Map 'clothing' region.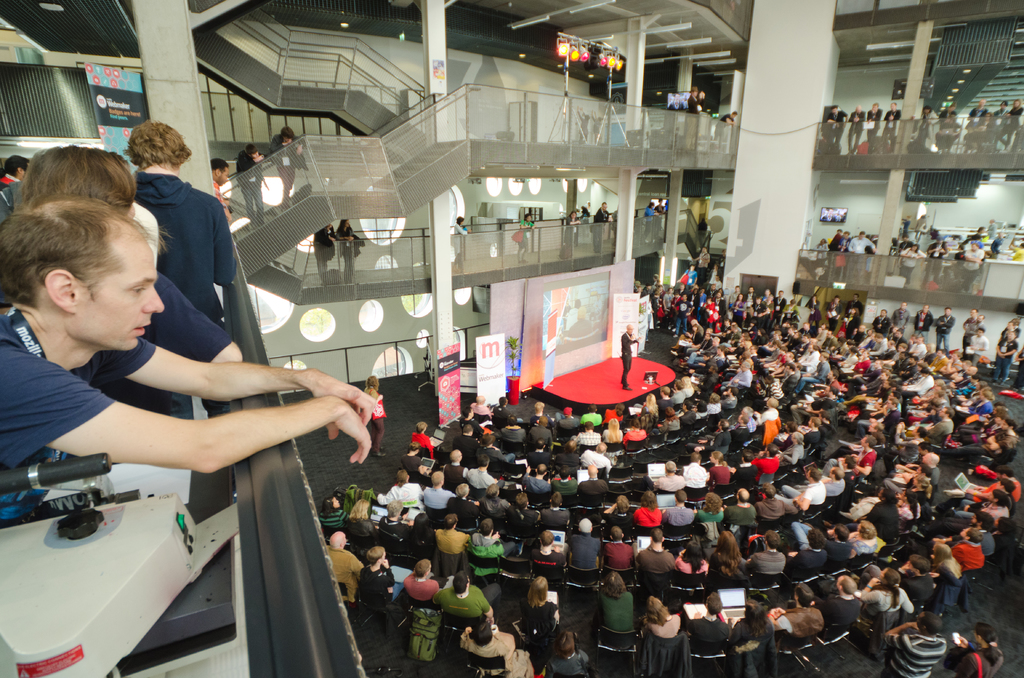
Mapped to {"left": 813, "top": 592, "right": 862, "bottom": 650}.
